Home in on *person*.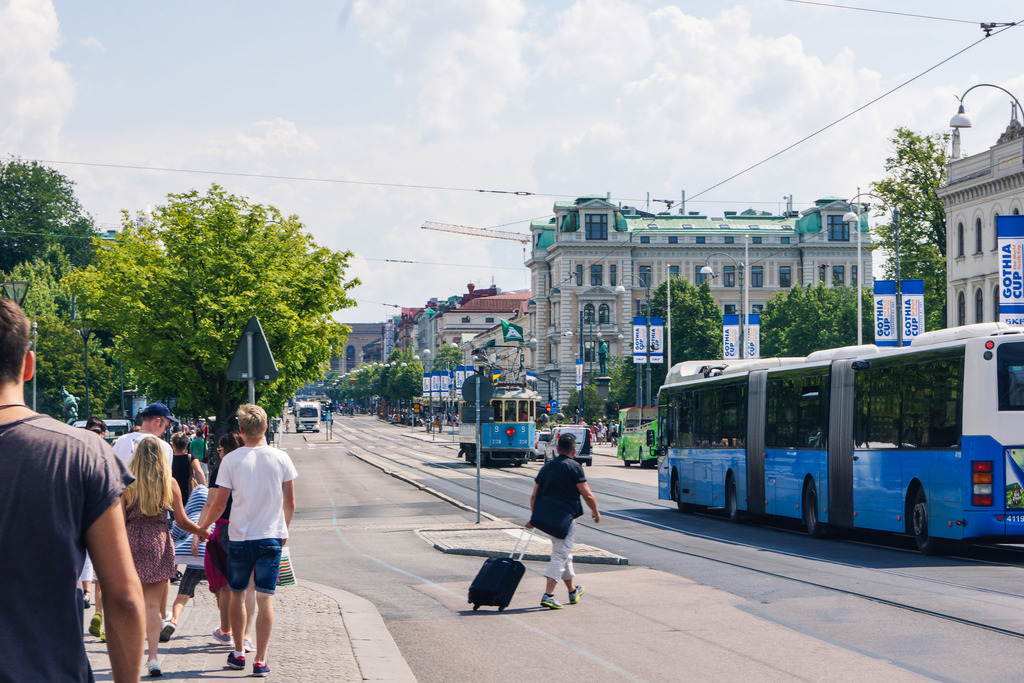
Homed in at bbox(524, 422, 602, 613).
